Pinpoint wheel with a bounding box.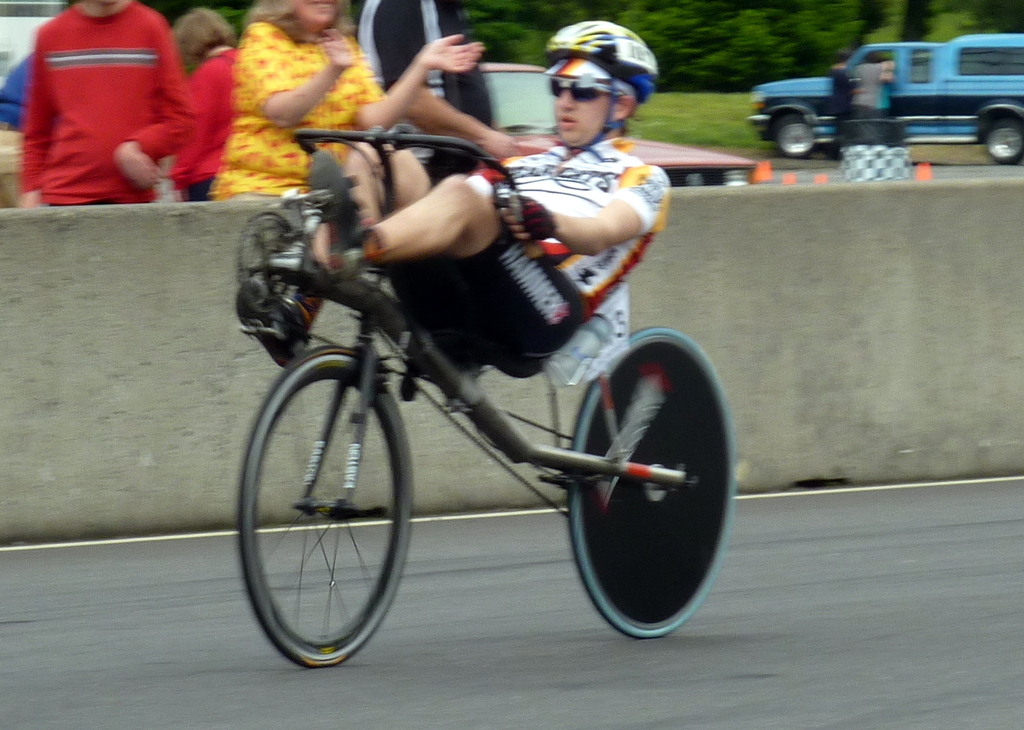
[x1=769, y1=108, x2=812, y2=165].
